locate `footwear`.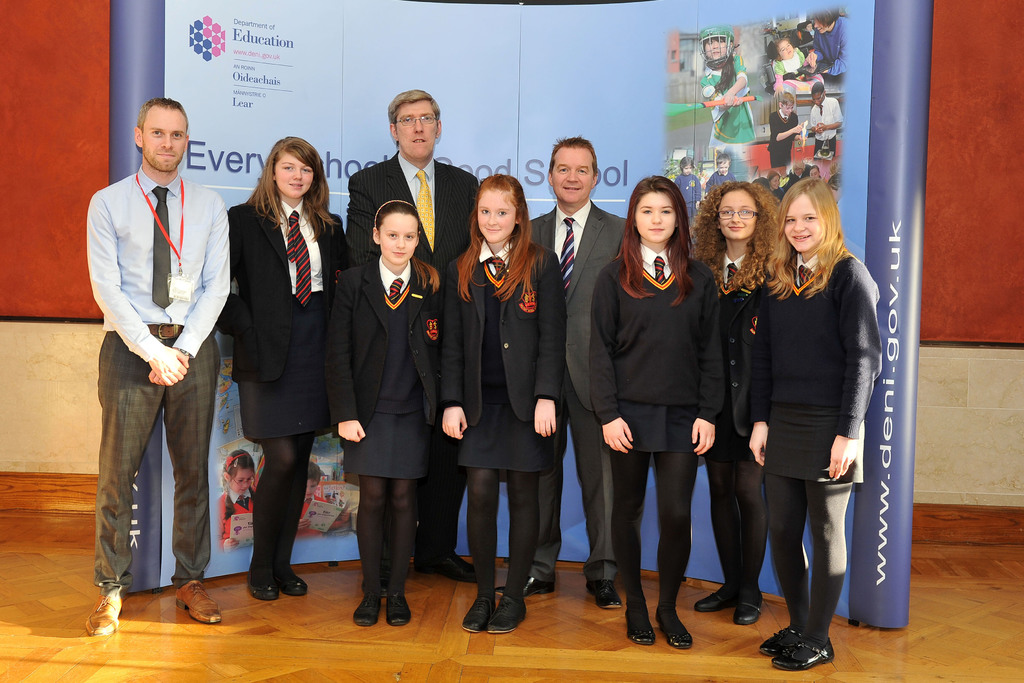
Bounding box: (694, 585, 733, 611).
